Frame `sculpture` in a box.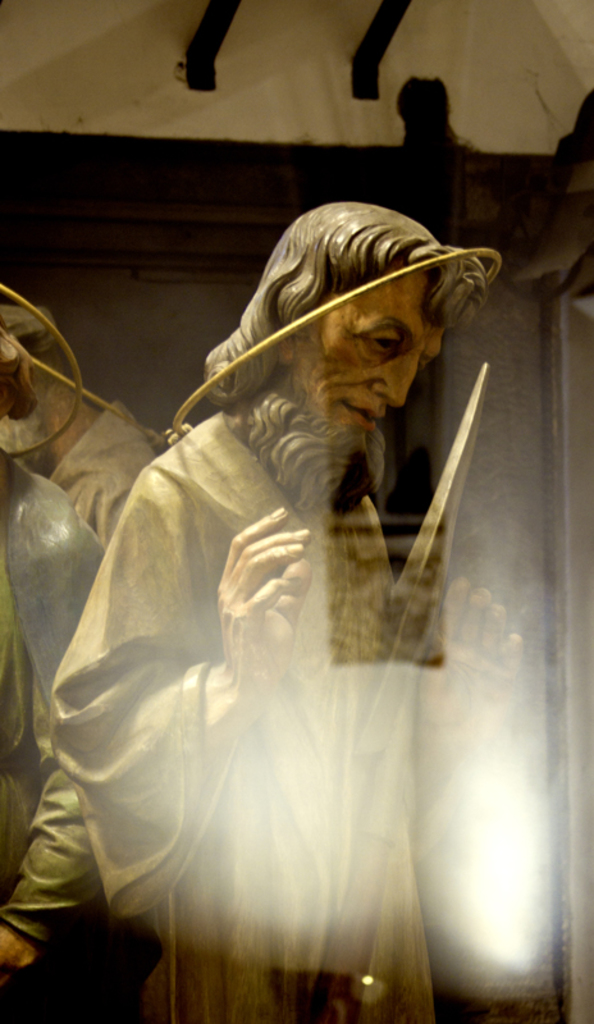
pyautogui.locateOnScreen(0, 293, 104, 997).
